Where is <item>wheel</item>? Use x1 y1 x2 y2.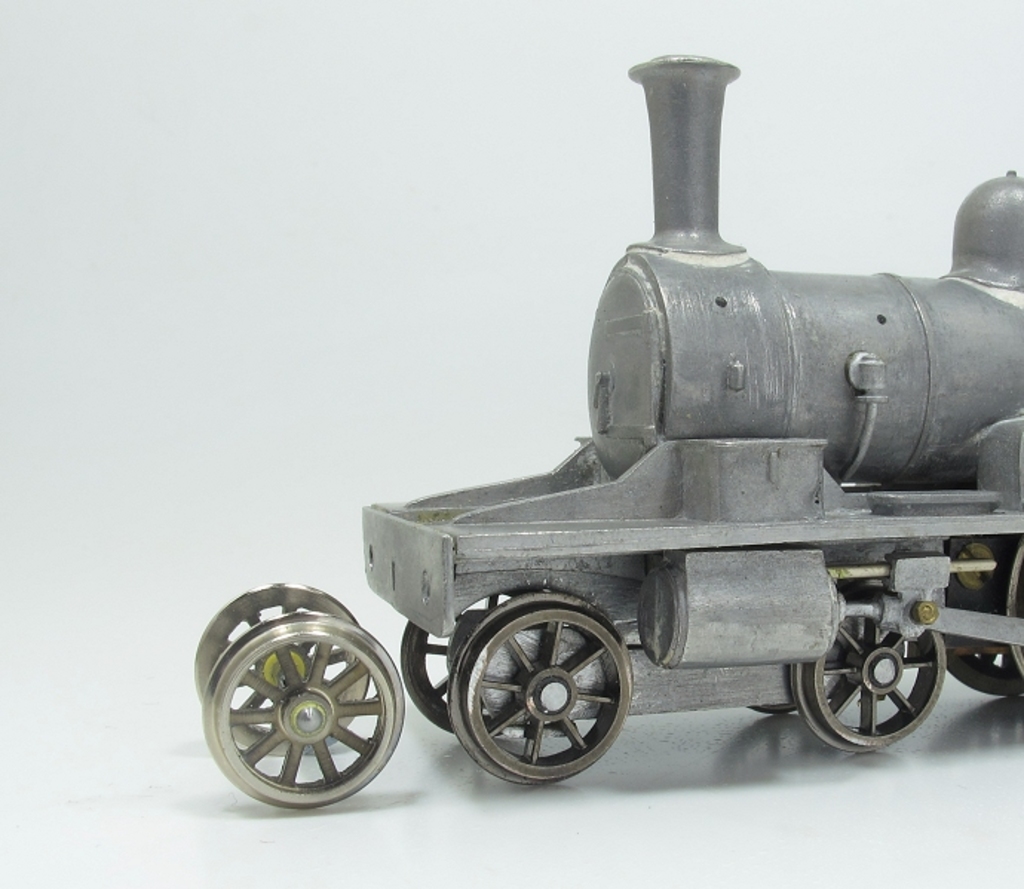
445 589 640 785.
